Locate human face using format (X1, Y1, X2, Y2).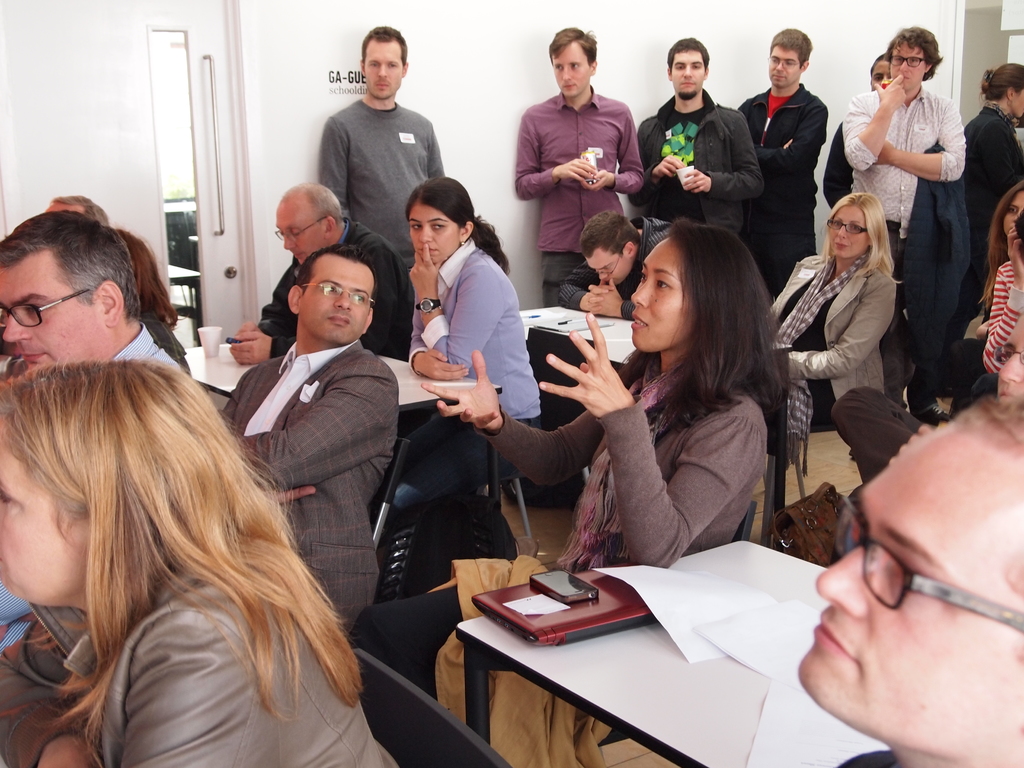
(799, 434, 1021, 754).
